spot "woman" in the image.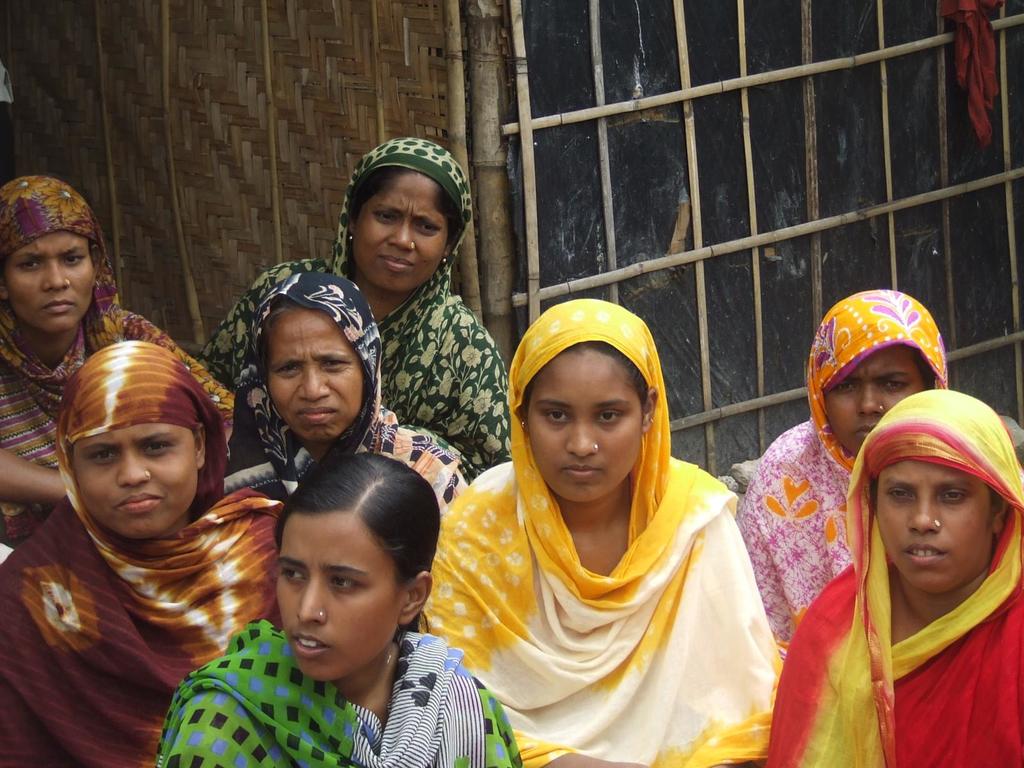
"woman" found at 190,135,514,483.
